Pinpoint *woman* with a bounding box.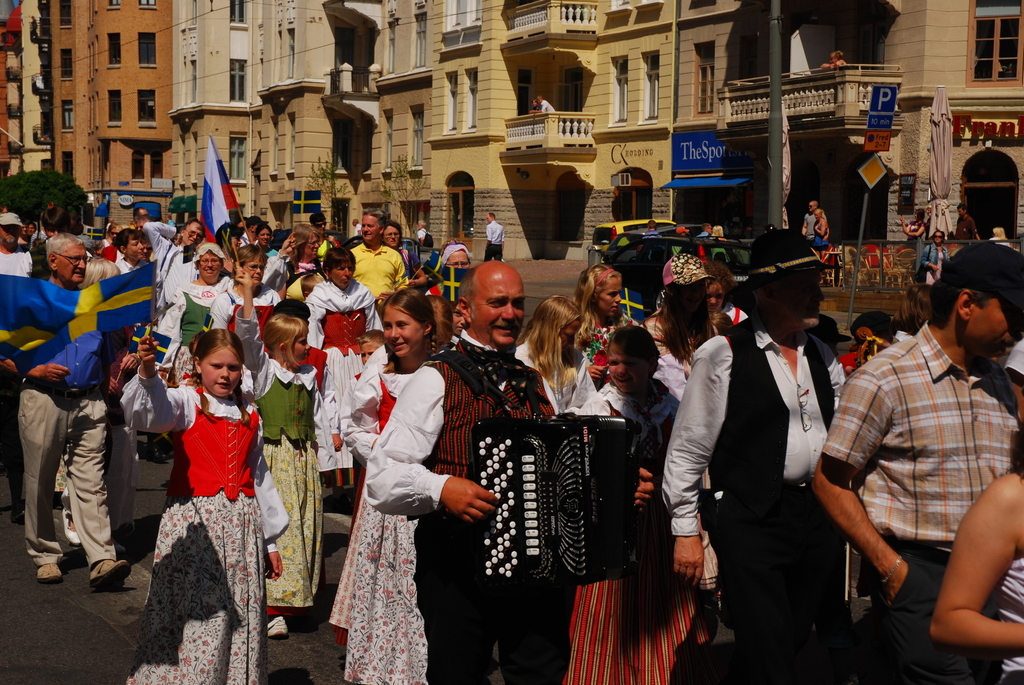
381 221 412 271.
